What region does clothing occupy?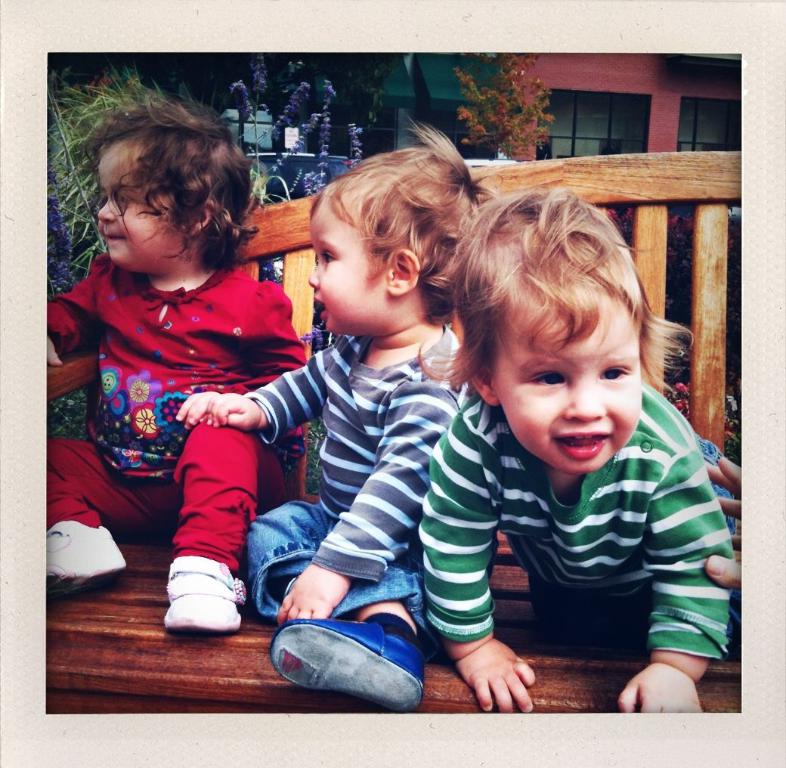
locate(241, 325, 476, 628).
